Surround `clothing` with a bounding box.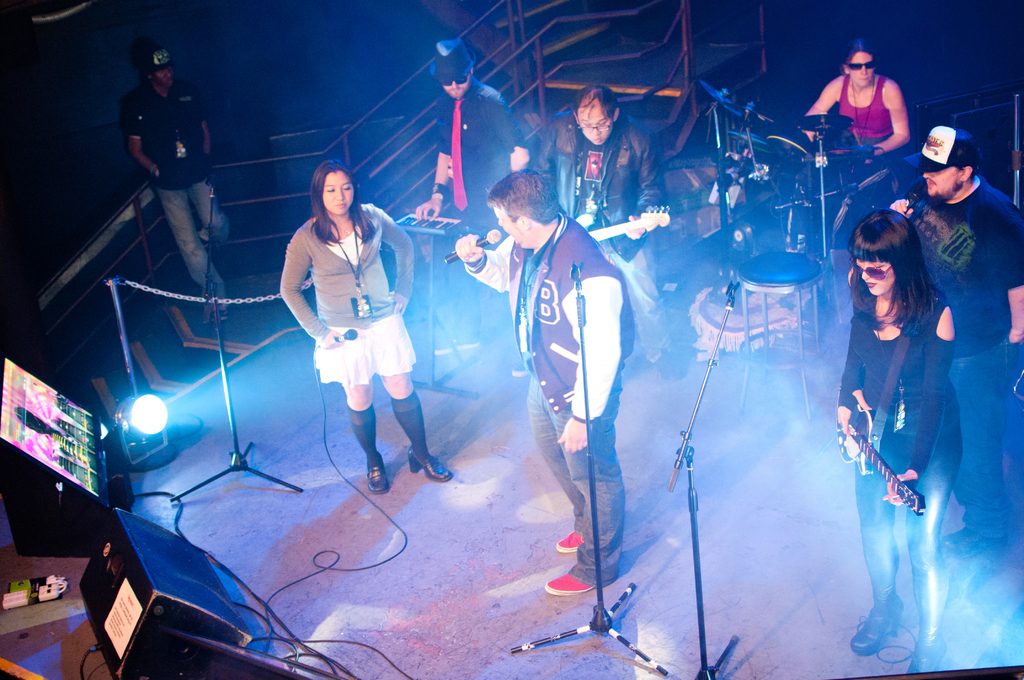
bbox=[819, 71, 894, 195].
